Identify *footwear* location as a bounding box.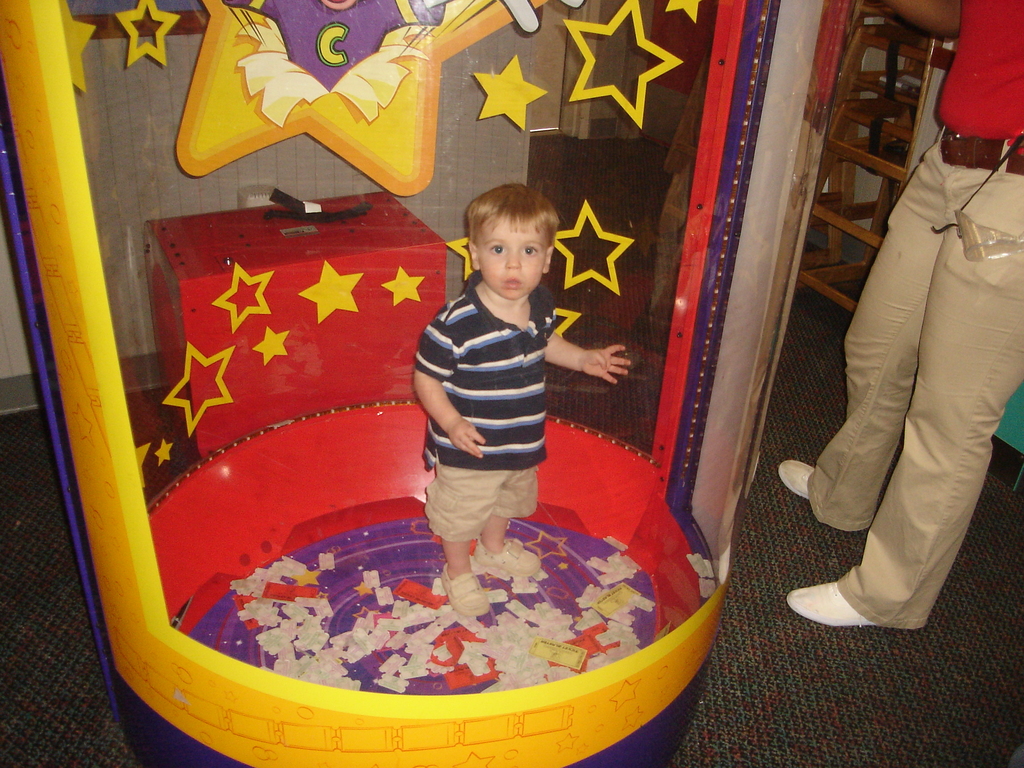
BBox(778, 458, 816, 499).
